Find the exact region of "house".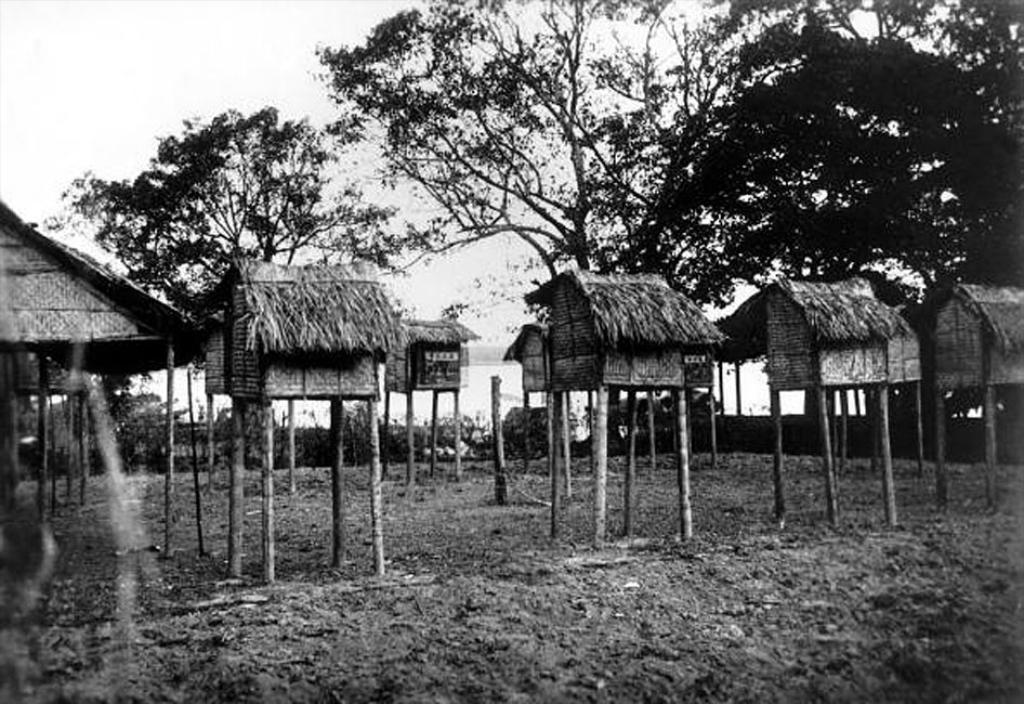
Exact region: bbox=[209, 255, 406, 401].
